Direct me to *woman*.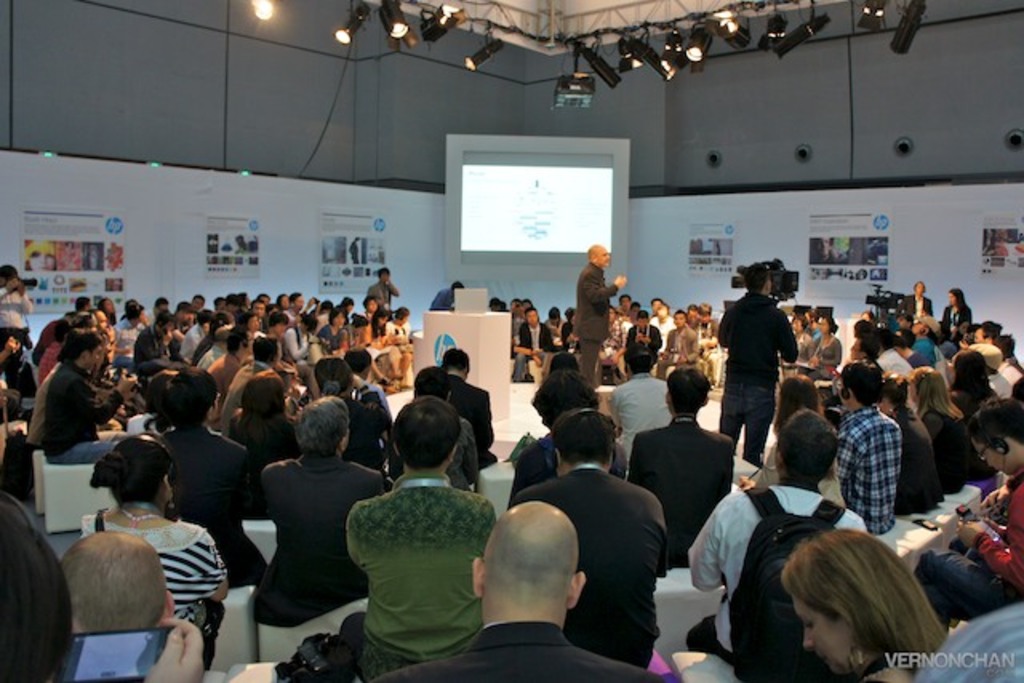
Direction: x1=944 y1=352 x2=1003 y2=422.
